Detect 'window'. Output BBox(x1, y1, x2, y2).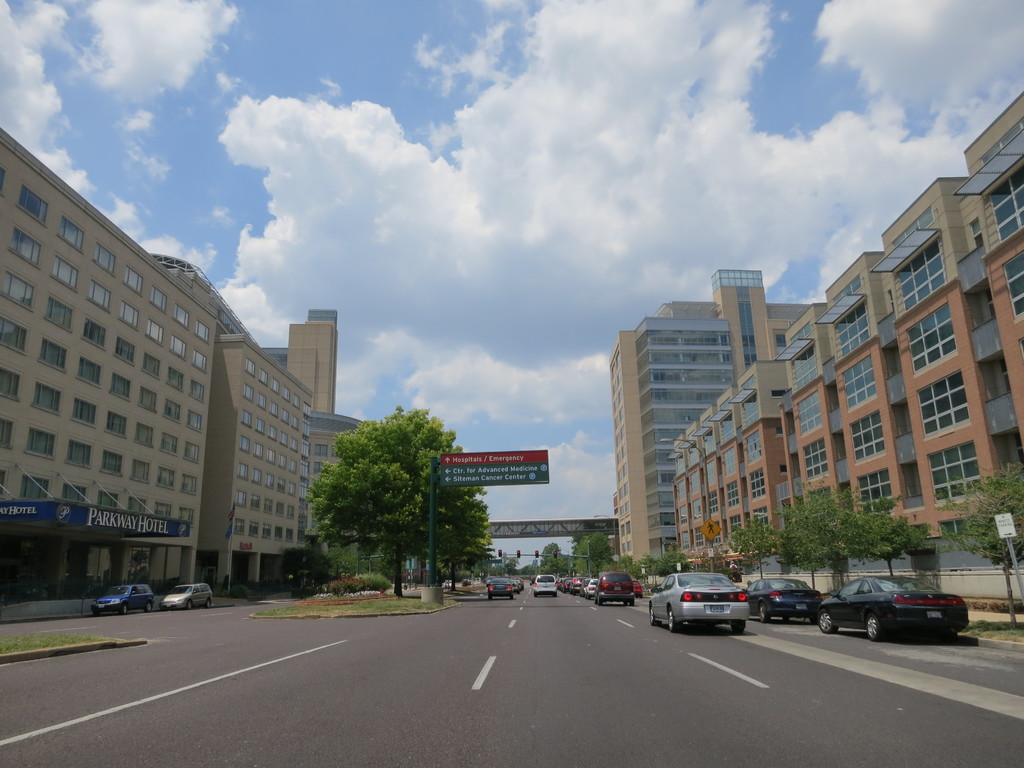
BBox(54, 254, 80, 294).
